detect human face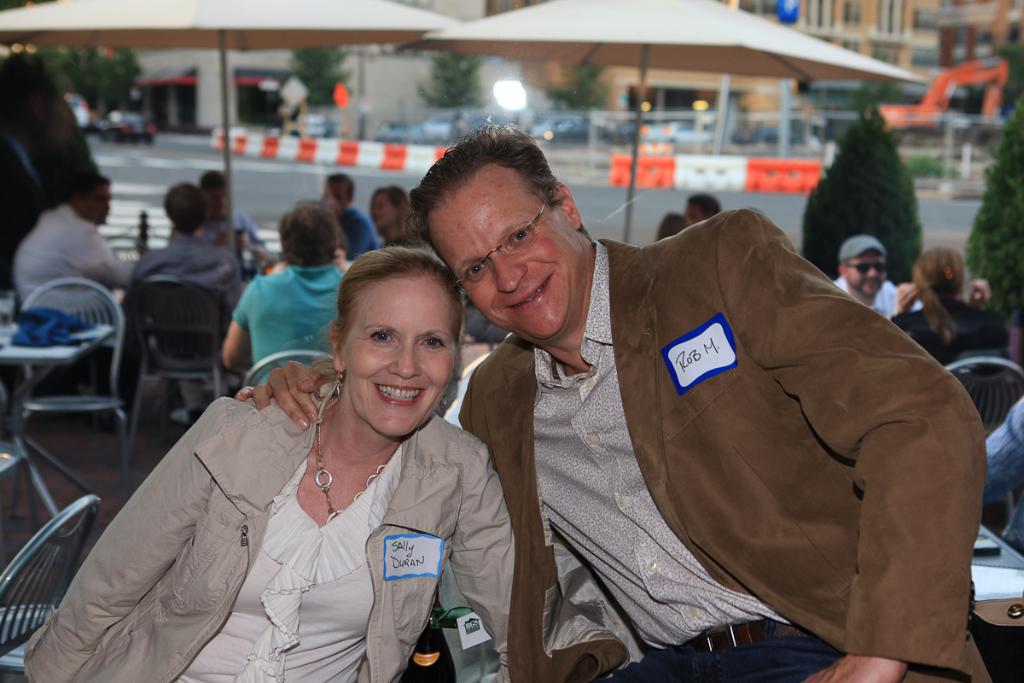
{"left": 427, "top": 164, "right": 583, "bottom": 348}
